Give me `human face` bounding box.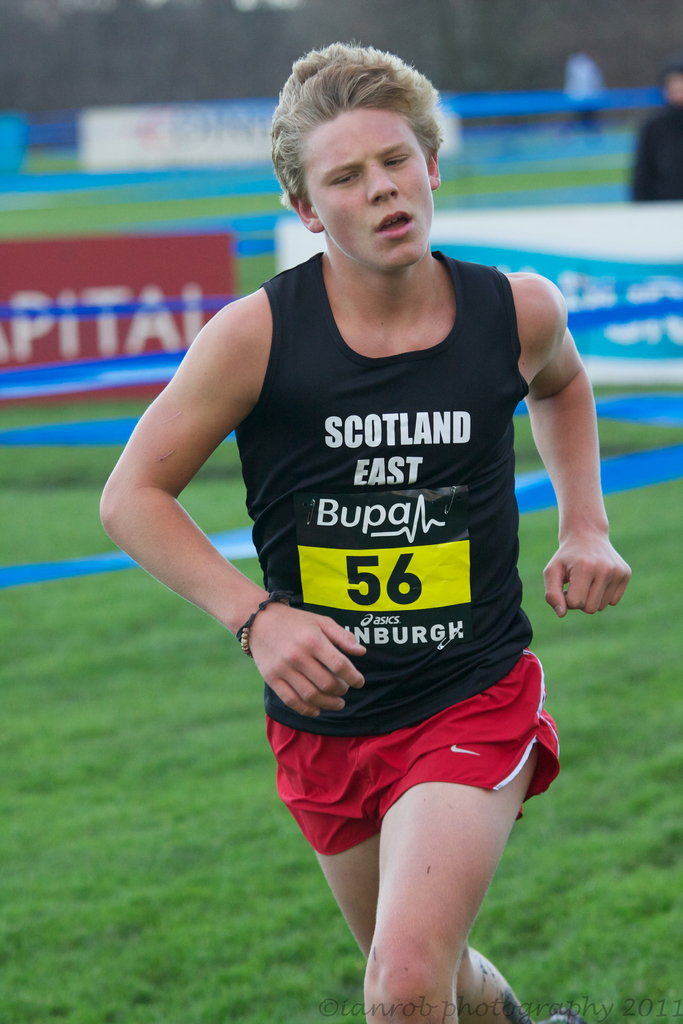
(297,116,429,266).
